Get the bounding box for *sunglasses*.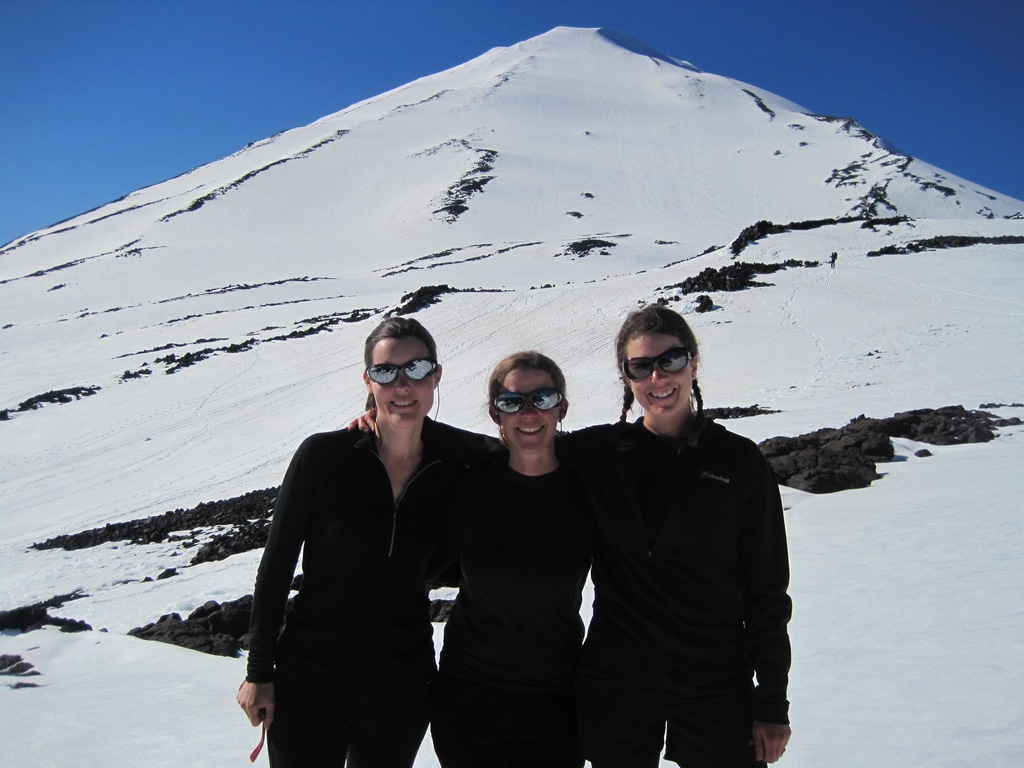
box=[362, 353, 440, 385].
